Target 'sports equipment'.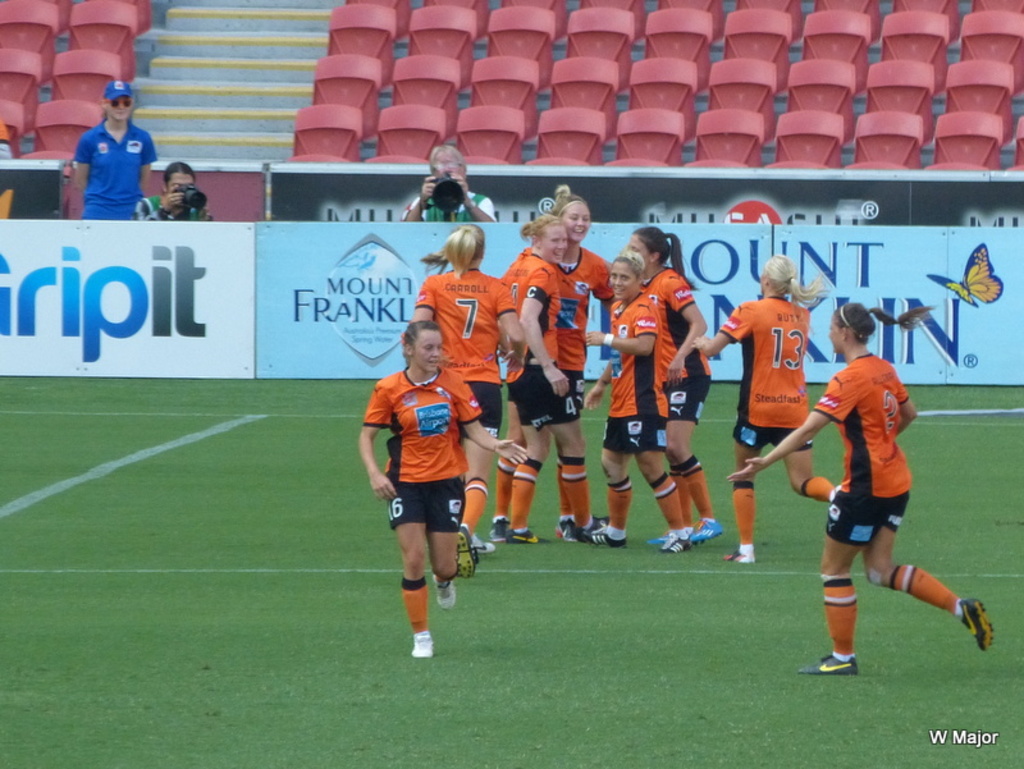
Target region: {"x1": 460, "y1": 519, "x2": 477, "y2": 576}.
